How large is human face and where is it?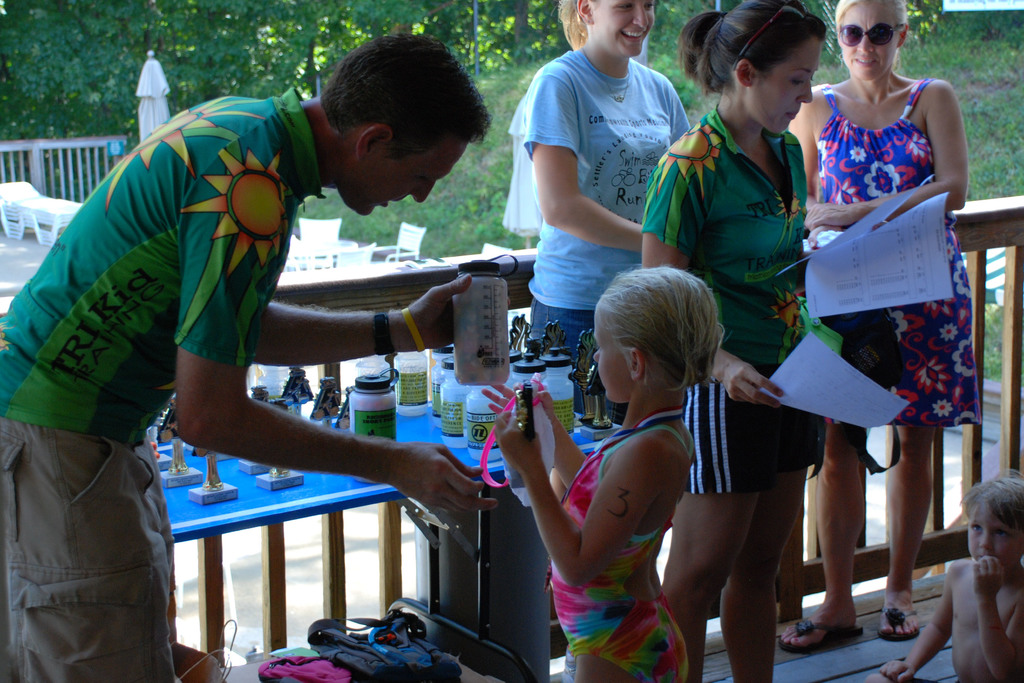
Bounding box: pyautogui.locateOnScreen(593, 0, 655, 54).
